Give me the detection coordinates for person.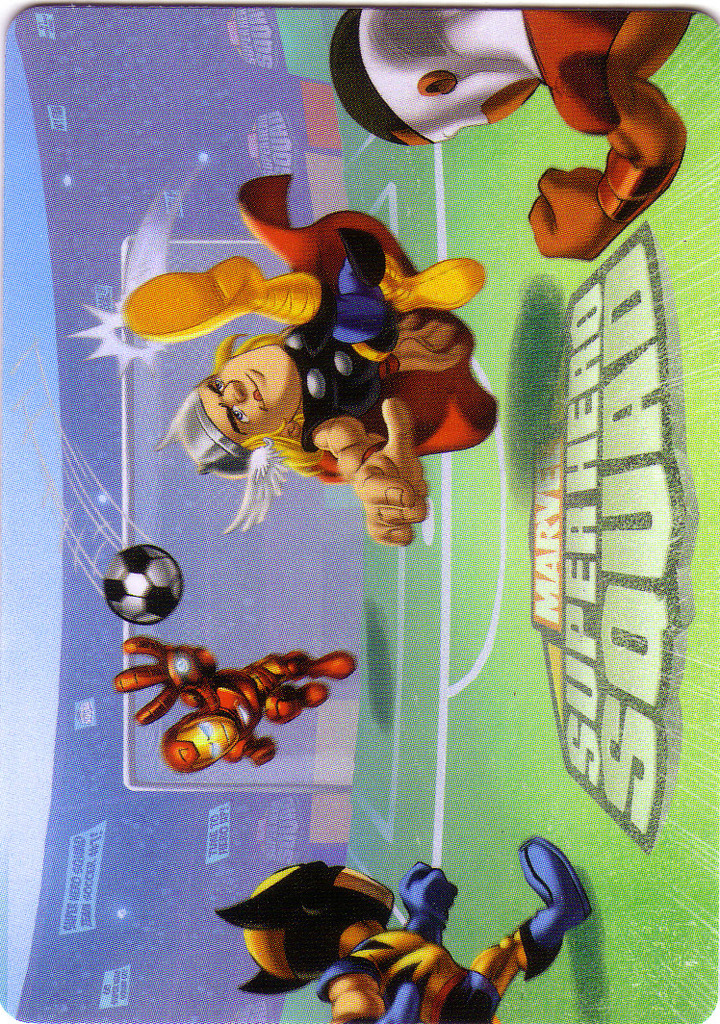
125 170 509 550.
